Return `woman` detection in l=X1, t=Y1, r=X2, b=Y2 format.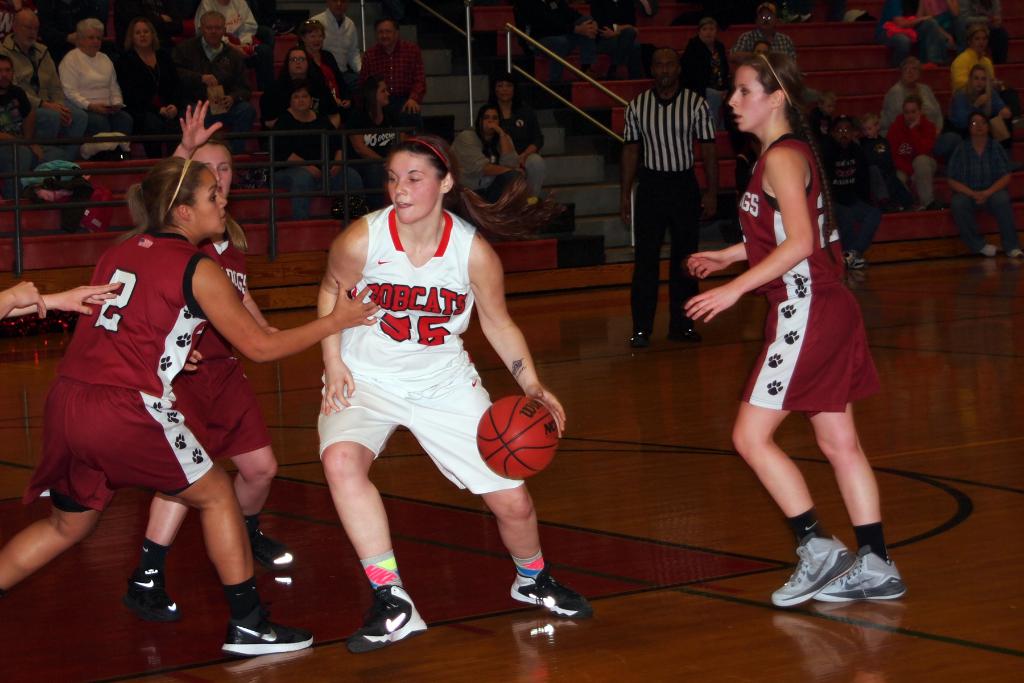
l=943, t=108, r=1023, b=259.
